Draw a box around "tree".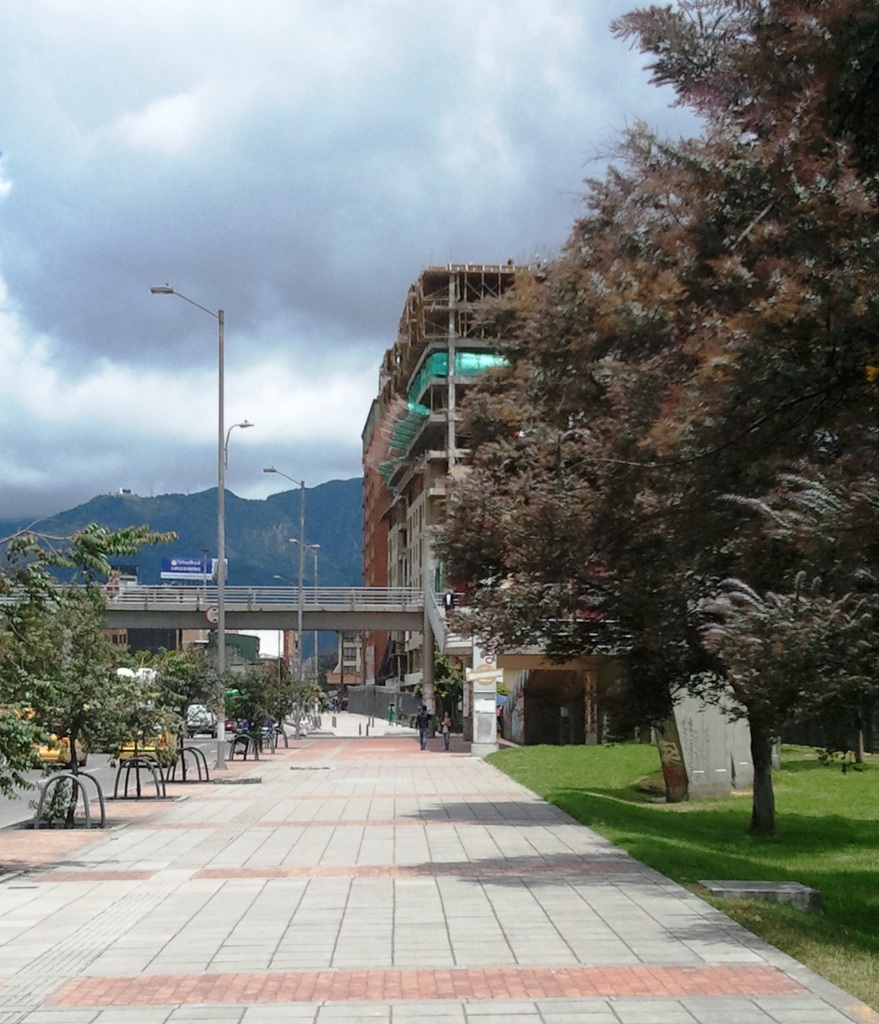
<region>10, 545, 149, 762</region>.
